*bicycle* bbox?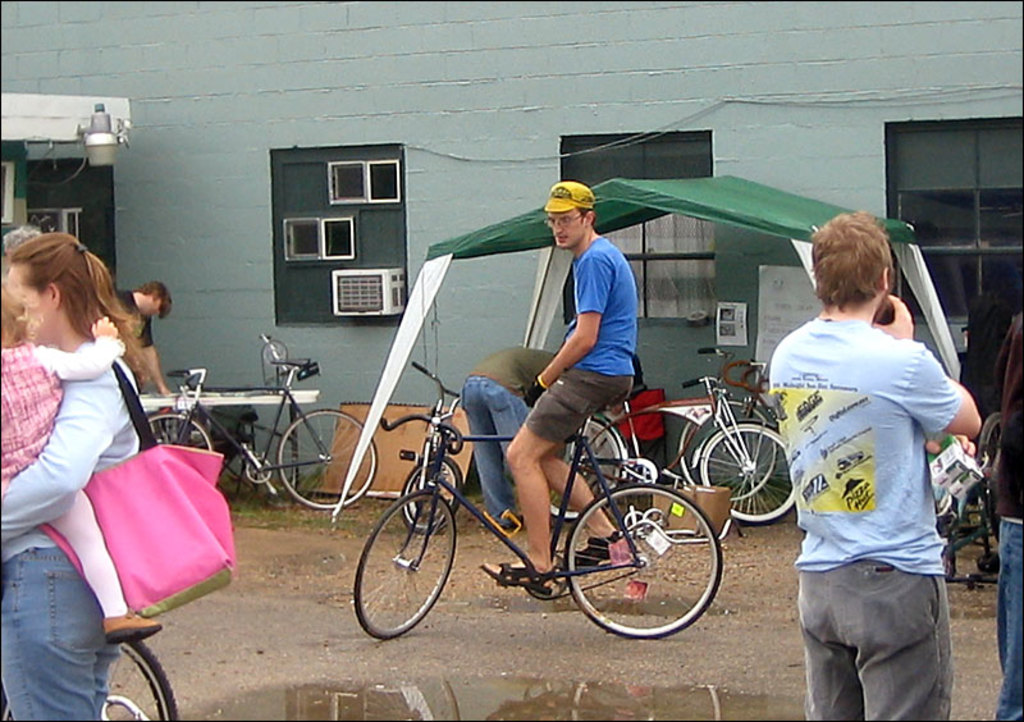
region(548, 376, 797, 525)
